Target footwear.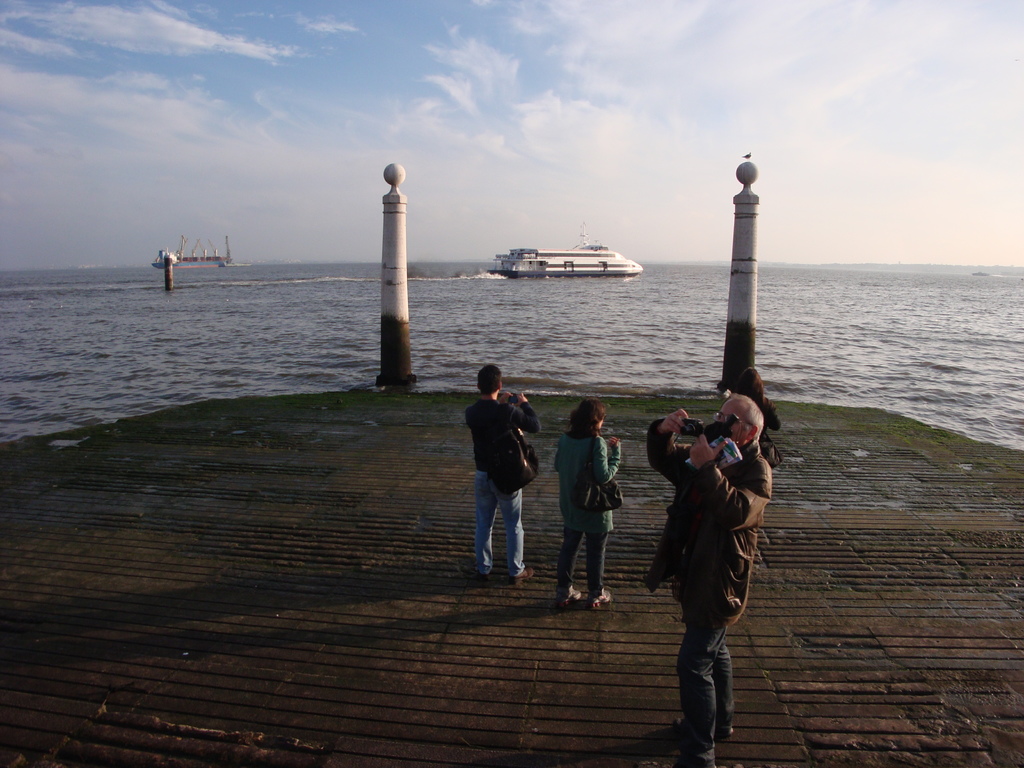
Target region: [x1=591, y1=589, x2=614, y2=610].
